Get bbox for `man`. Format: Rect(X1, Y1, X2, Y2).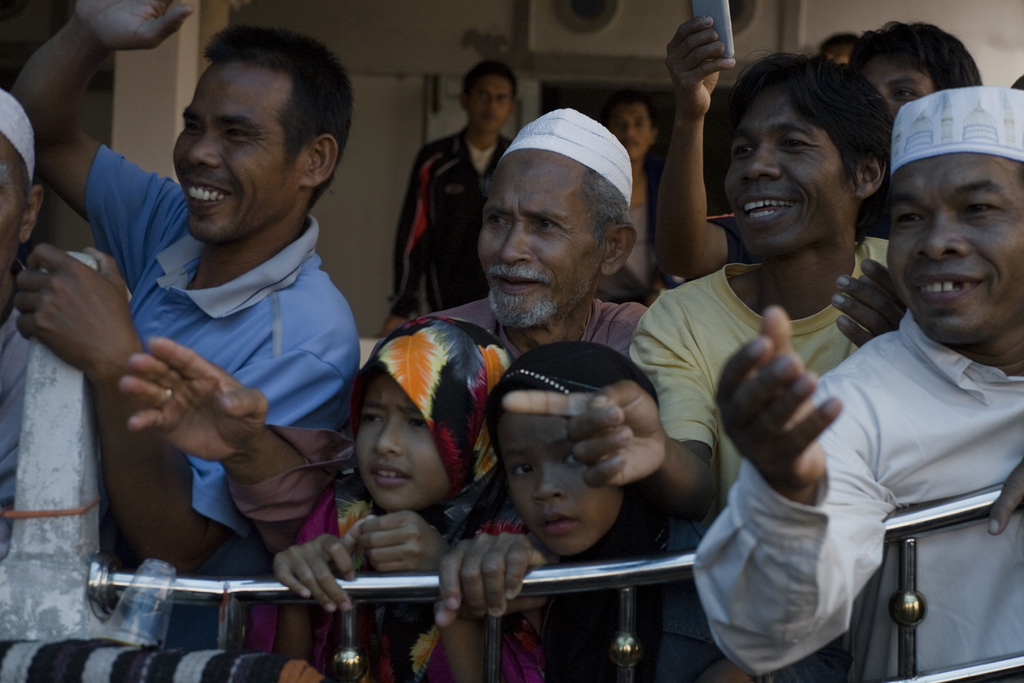
Rect(694, 88, 1023, 682).
